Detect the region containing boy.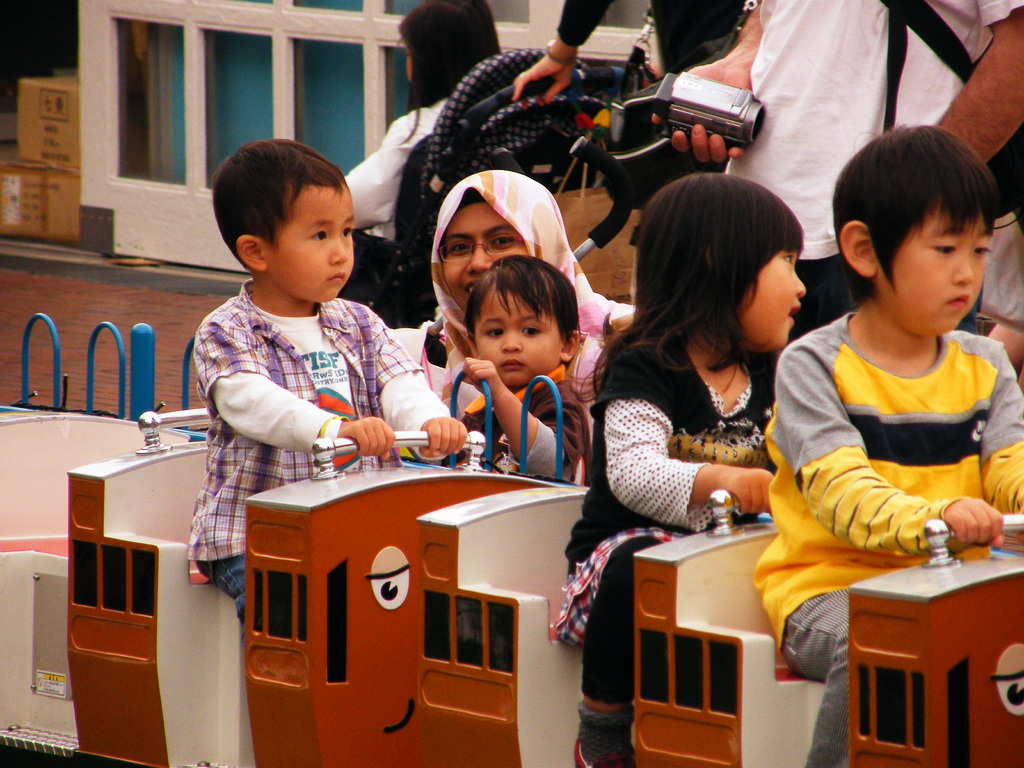
locate(460, 252, 593, 486).
